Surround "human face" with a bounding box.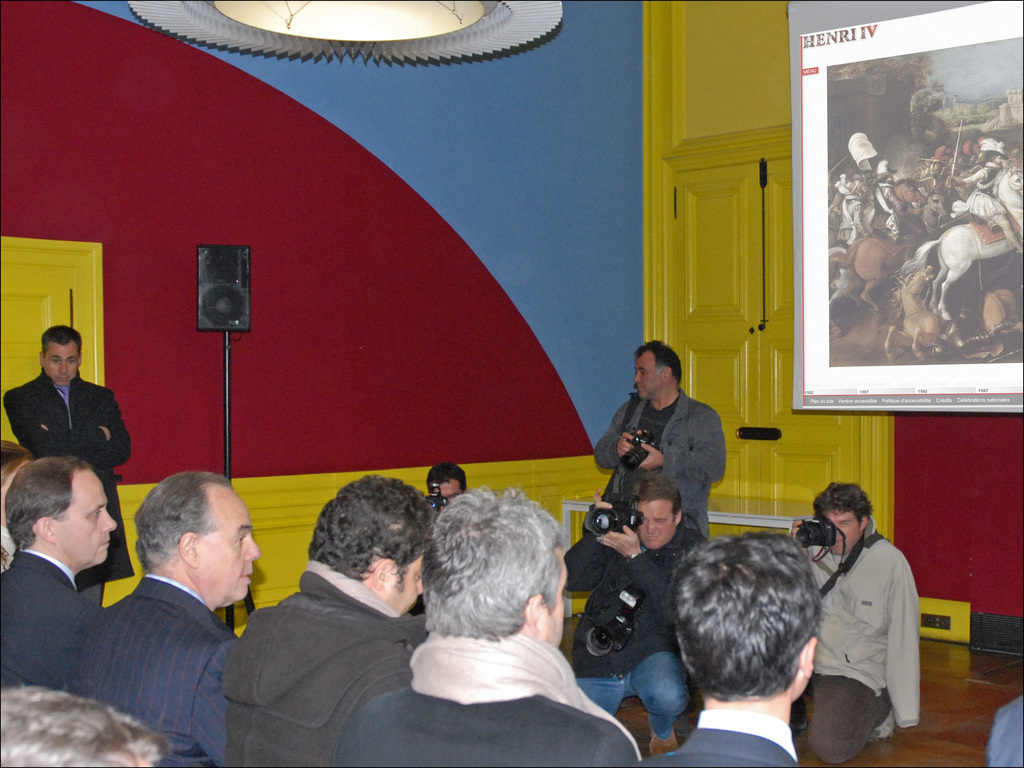
locate(633, 354, 660, 401).
